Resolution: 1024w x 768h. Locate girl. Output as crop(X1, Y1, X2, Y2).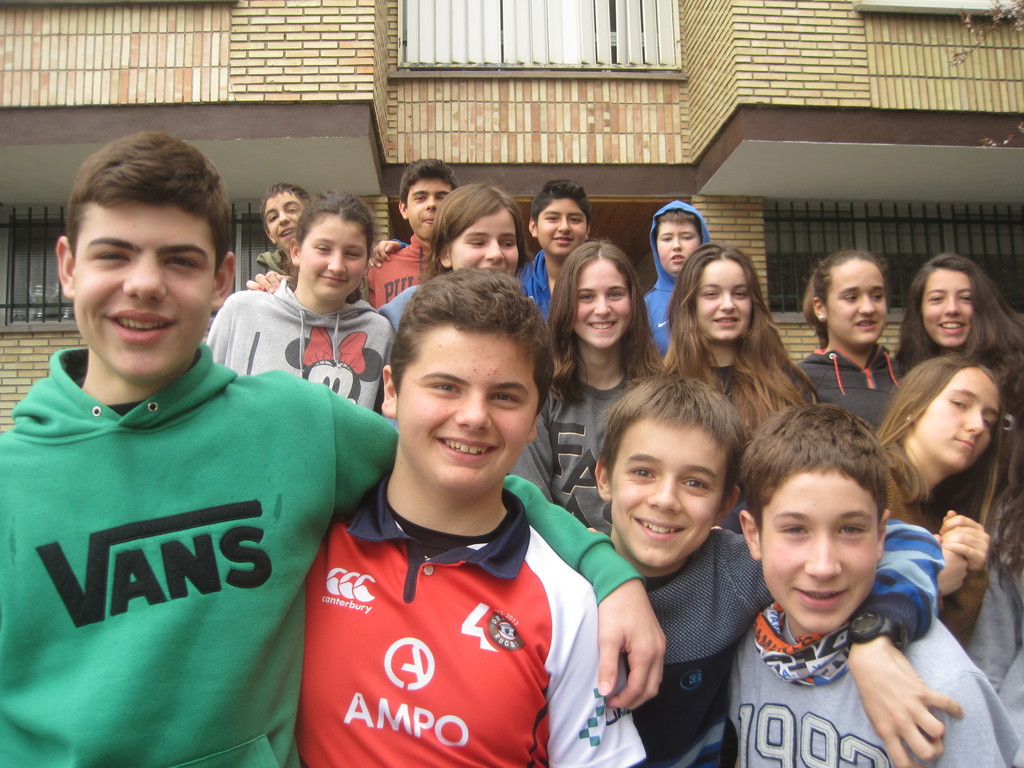
crop(207, 185, 397, 414).
